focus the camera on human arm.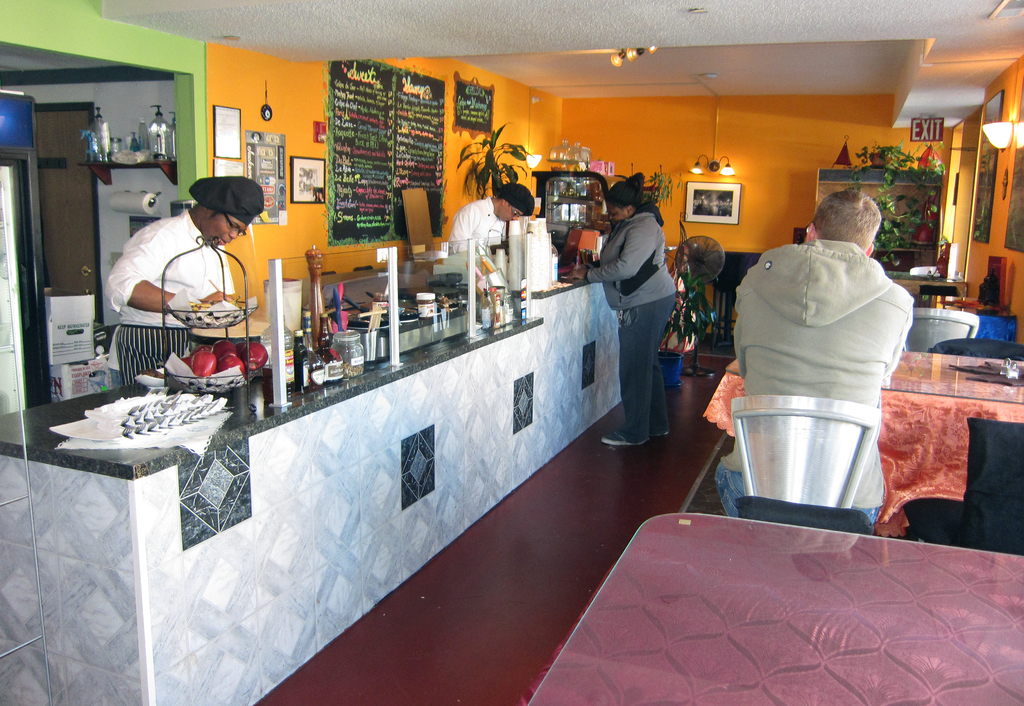
Focus region: (97,240,173,329).
